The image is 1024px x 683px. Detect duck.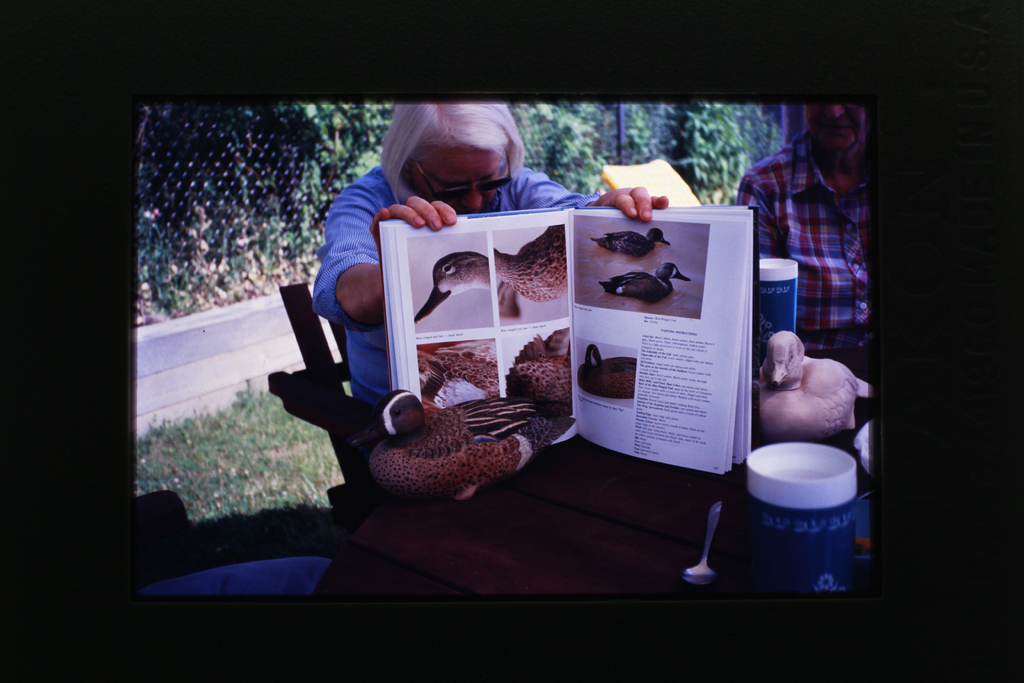
Detection: bbox=(599, 264, 690, 304).
